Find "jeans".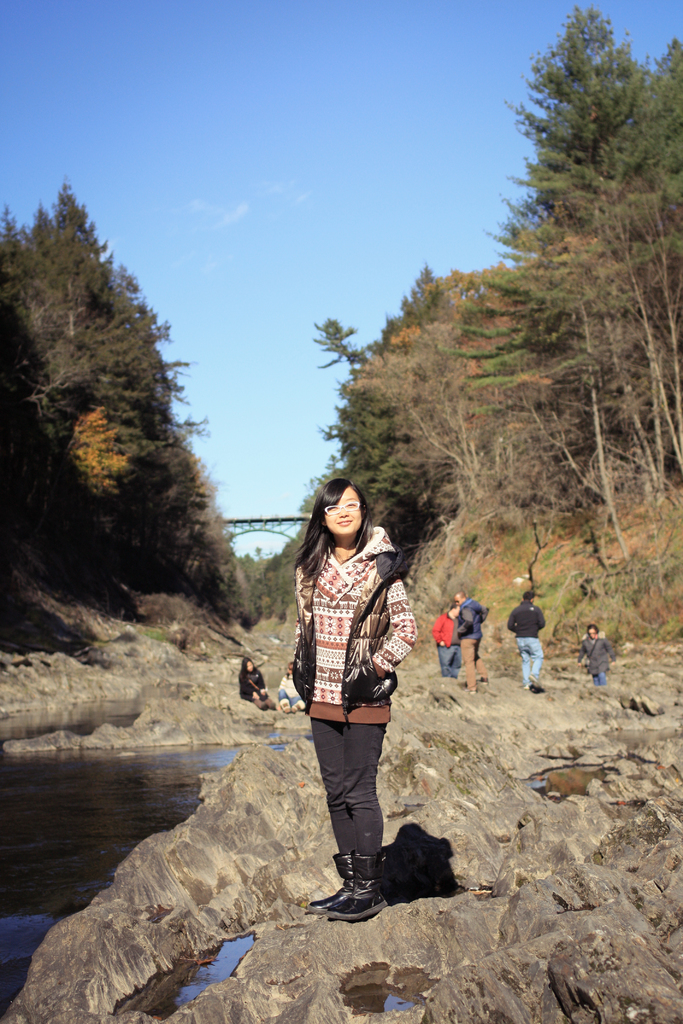
box=[439, 643, 458, 683].
